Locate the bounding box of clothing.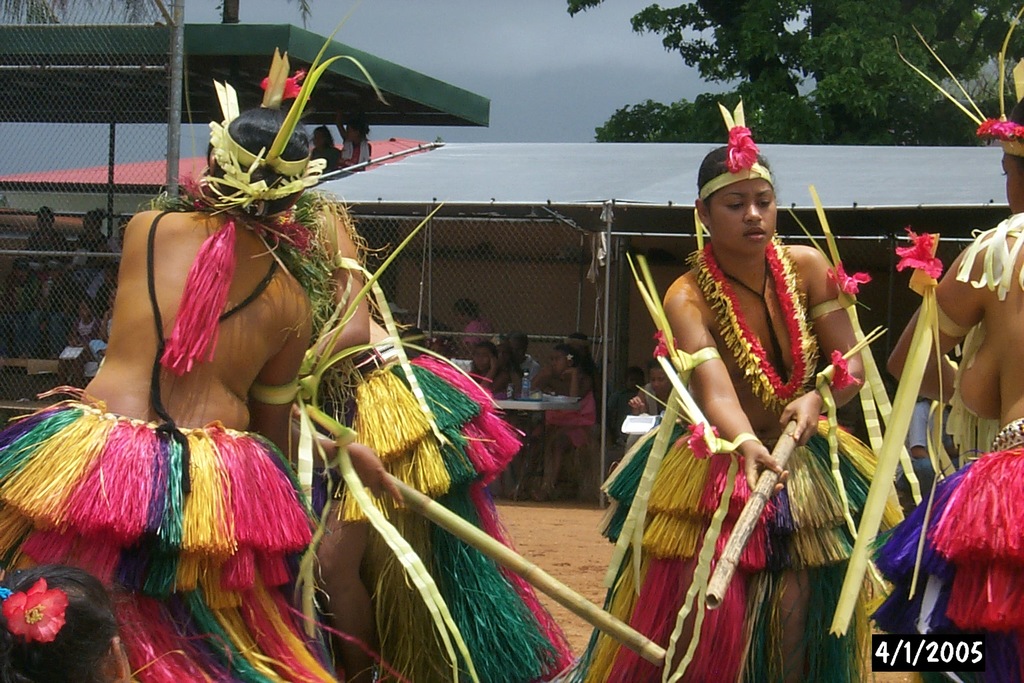
Bounding box: (left=879, top=390, right=1023, bottom=682).
